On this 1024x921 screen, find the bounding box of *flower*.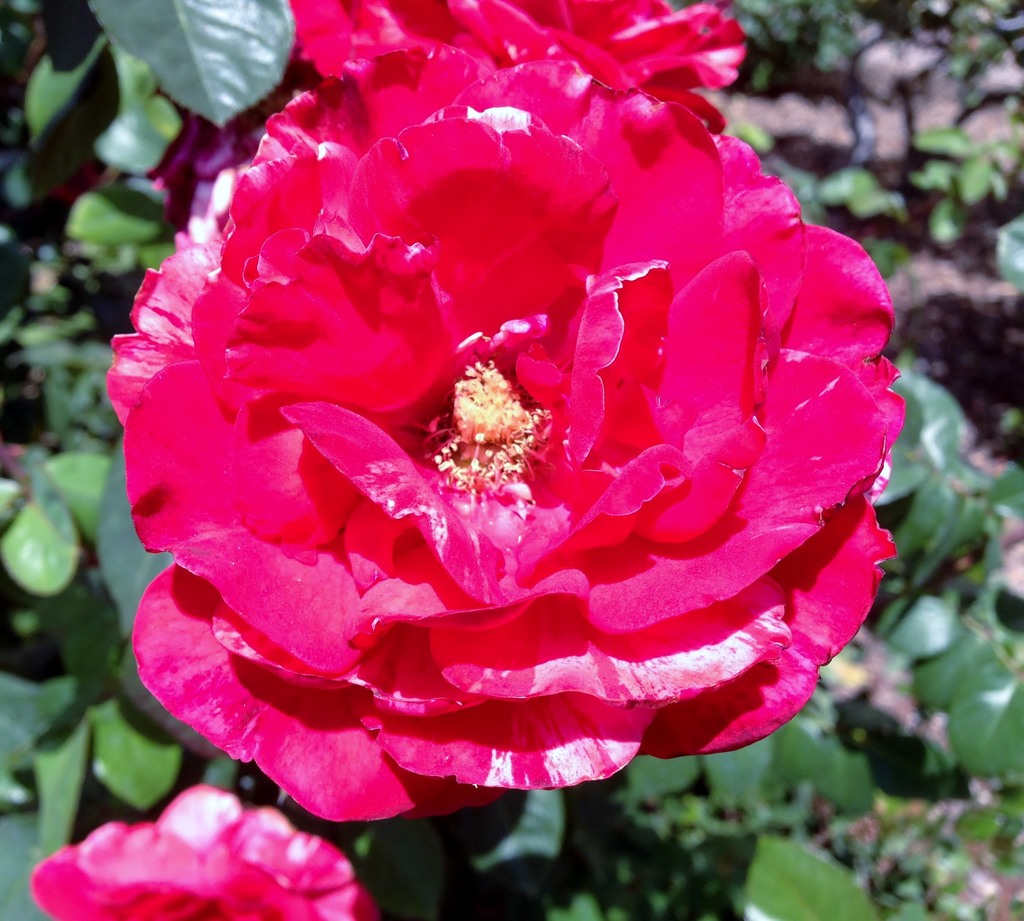
Bounding box: (left=111, top=47, right=908, bottom=820).
